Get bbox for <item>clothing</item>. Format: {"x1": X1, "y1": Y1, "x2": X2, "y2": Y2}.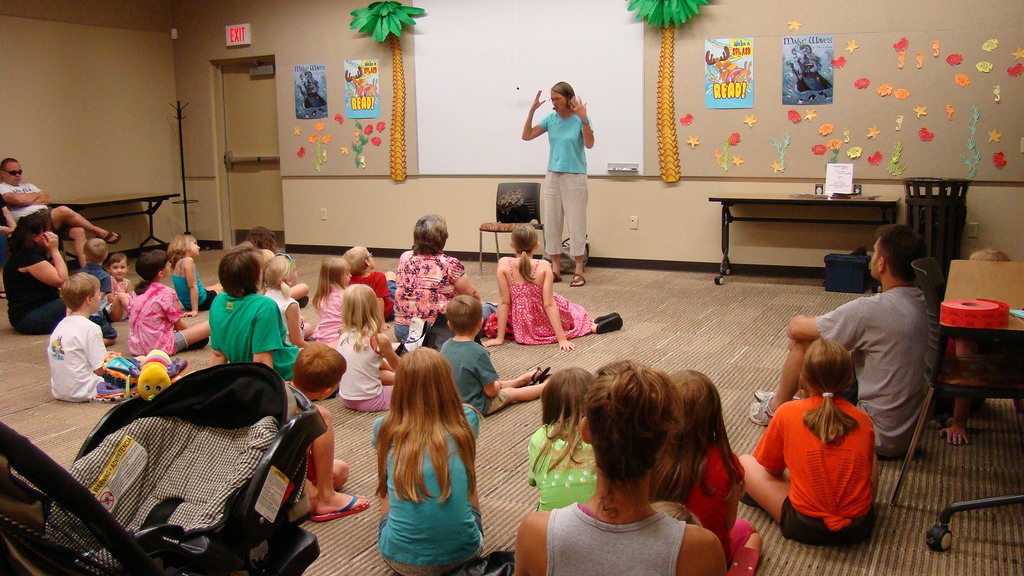
{"x1": 0, "y1": 179, "x2": 54, "y2": 229}.
